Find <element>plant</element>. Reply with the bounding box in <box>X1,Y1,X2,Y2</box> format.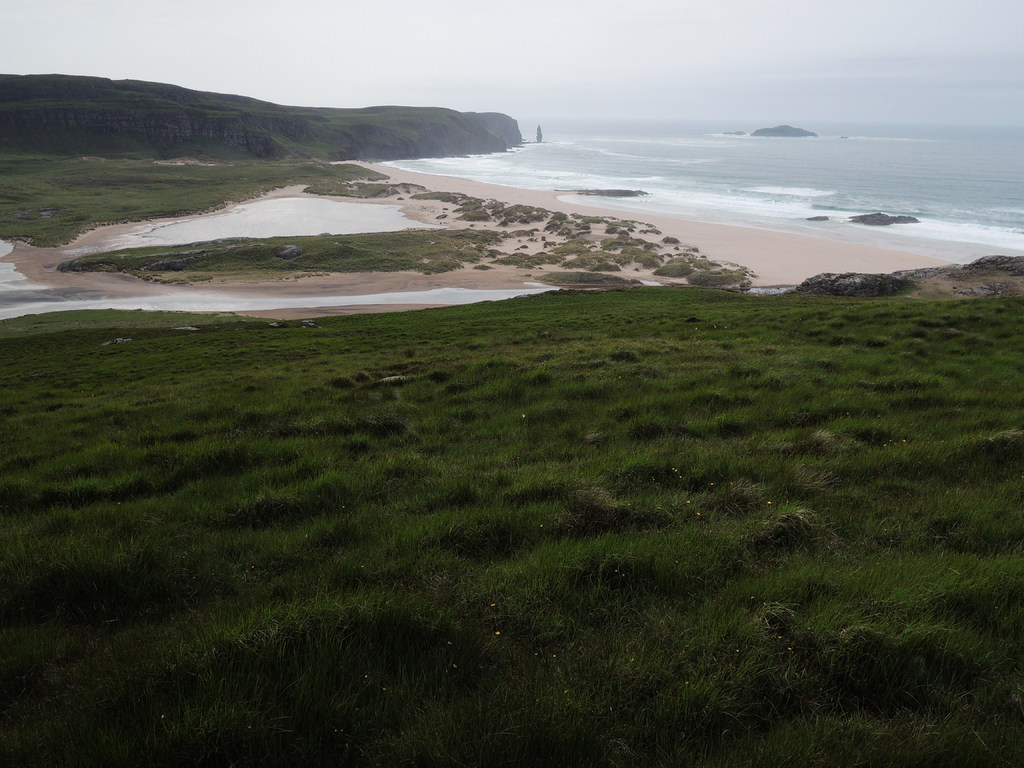
<box>611,248,632,269</box>.
